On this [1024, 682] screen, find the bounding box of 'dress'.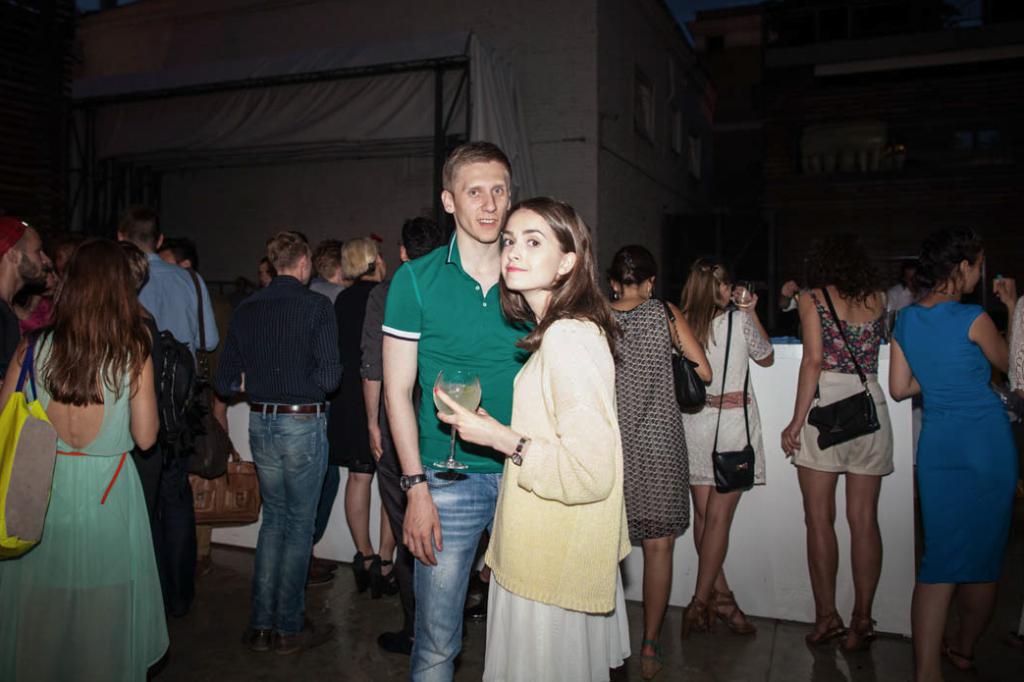
Bounding box: left=679, top=313, right=767, bottom=484.
